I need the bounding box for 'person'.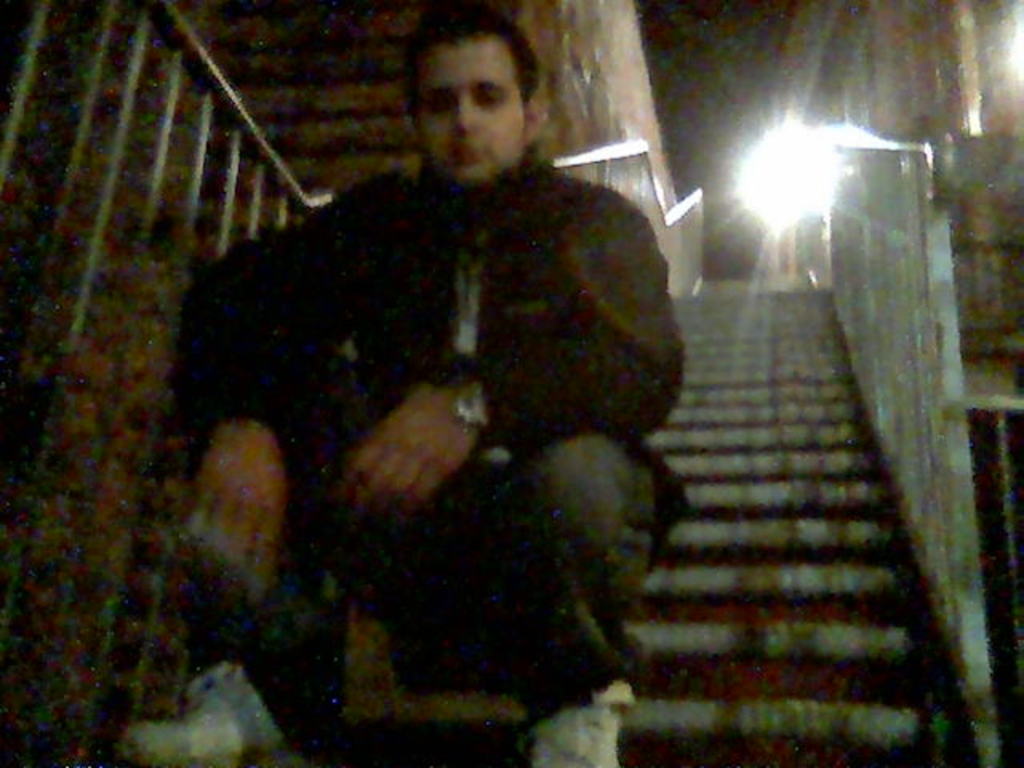
Here it is: {"x1": 154, "y1": 29, "x2": 706, "y2": 738}.
